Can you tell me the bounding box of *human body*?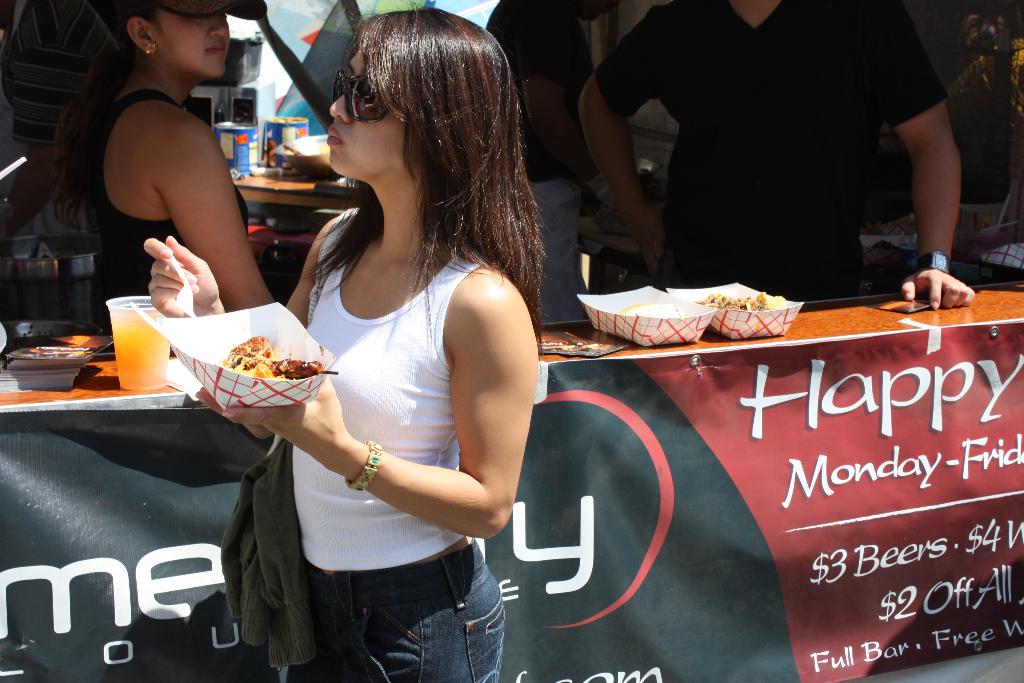
[left=76, top=73, right=271, bottom=332].
